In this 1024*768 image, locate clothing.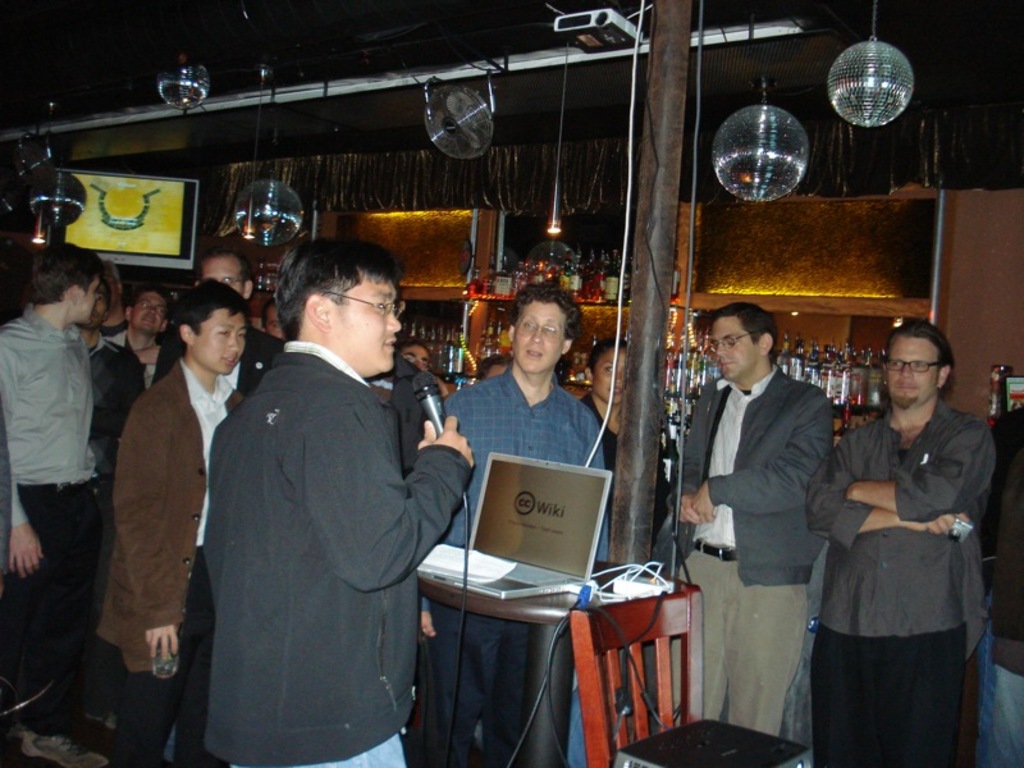
Bounding box: locate(0, 307, 106, 740).
